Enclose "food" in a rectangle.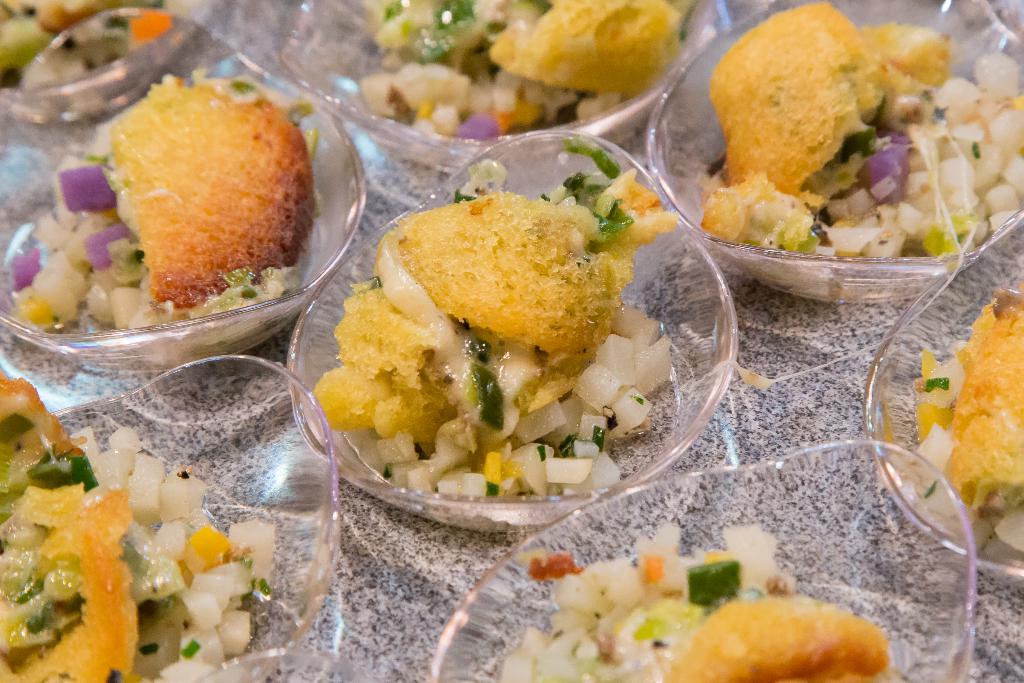
bbox=[6, 75, 323, 333].
